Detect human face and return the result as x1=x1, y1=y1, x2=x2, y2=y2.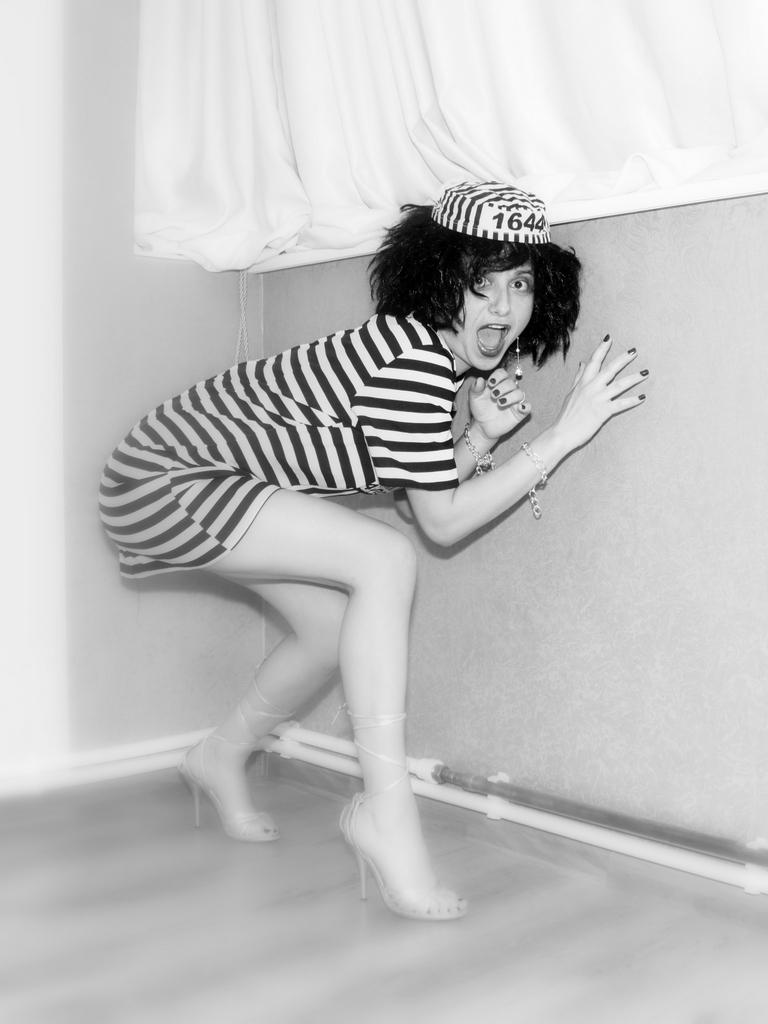
x1=445, y1=267, x2=532, y2=381.
